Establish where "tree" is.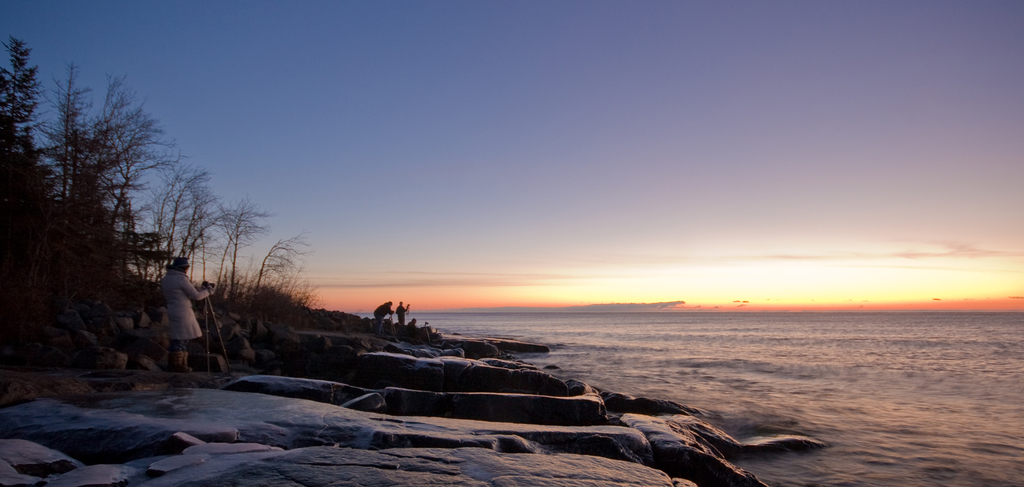
Established at 213:202:275:293.
